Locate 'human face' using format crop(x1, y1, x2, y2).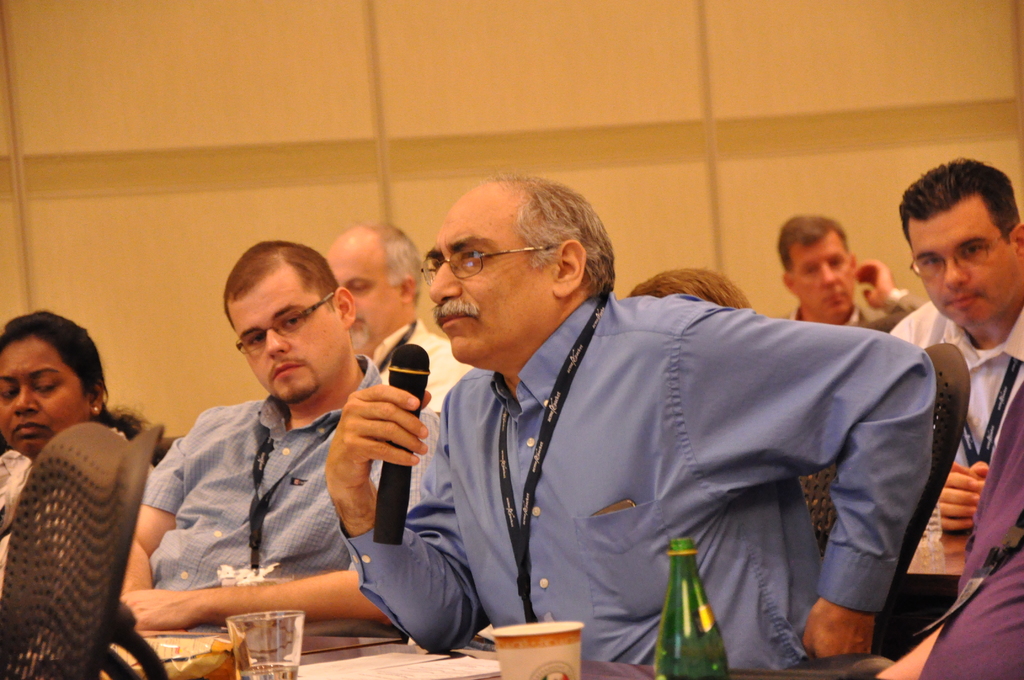
crop(321, 249, 400, 360).
